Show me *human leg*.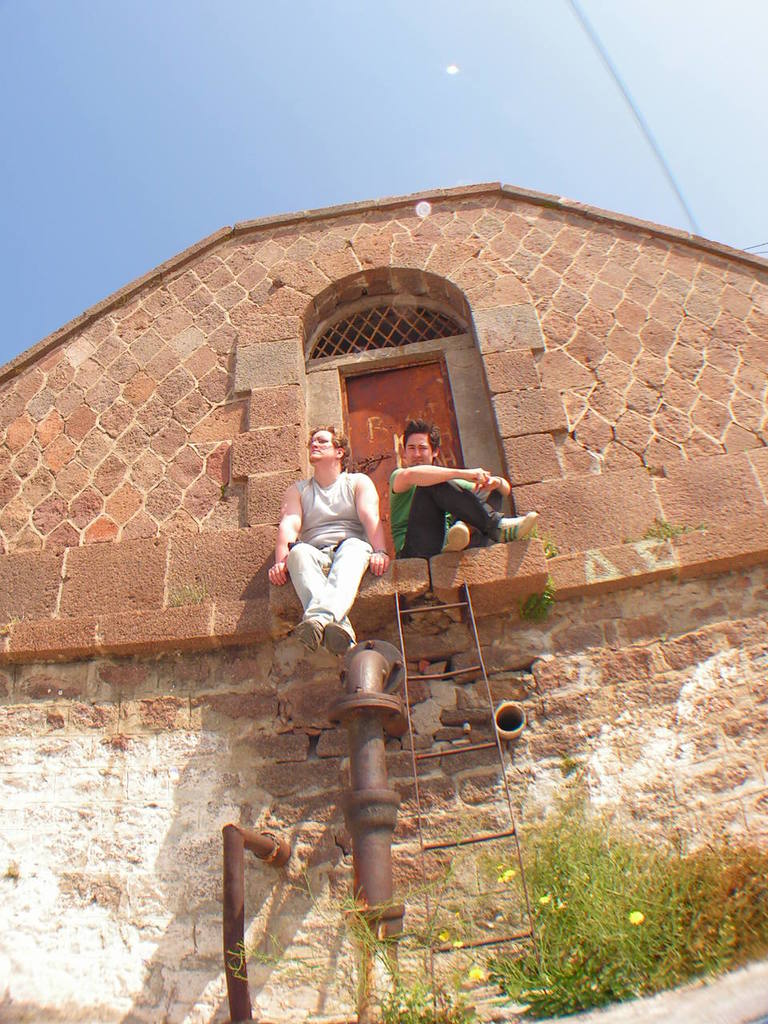
*human leg* is here: (left=443, top=486, right=501, bottom=550).
